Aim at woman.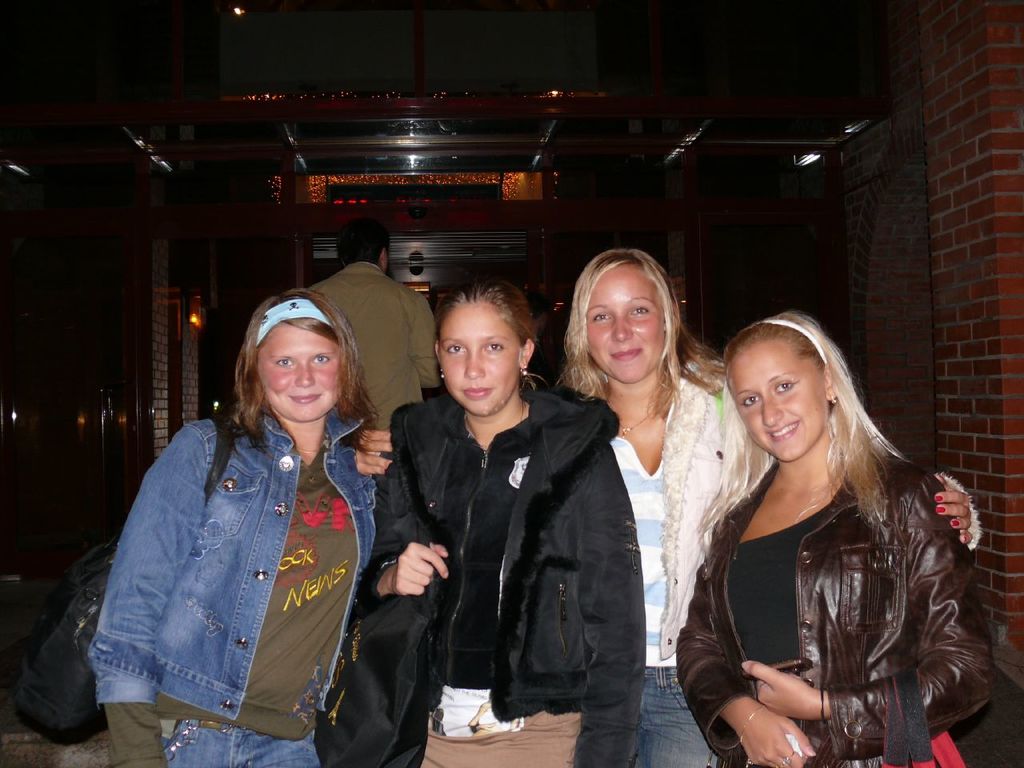
Aimed at Rect(77, 273, 406, 762).
